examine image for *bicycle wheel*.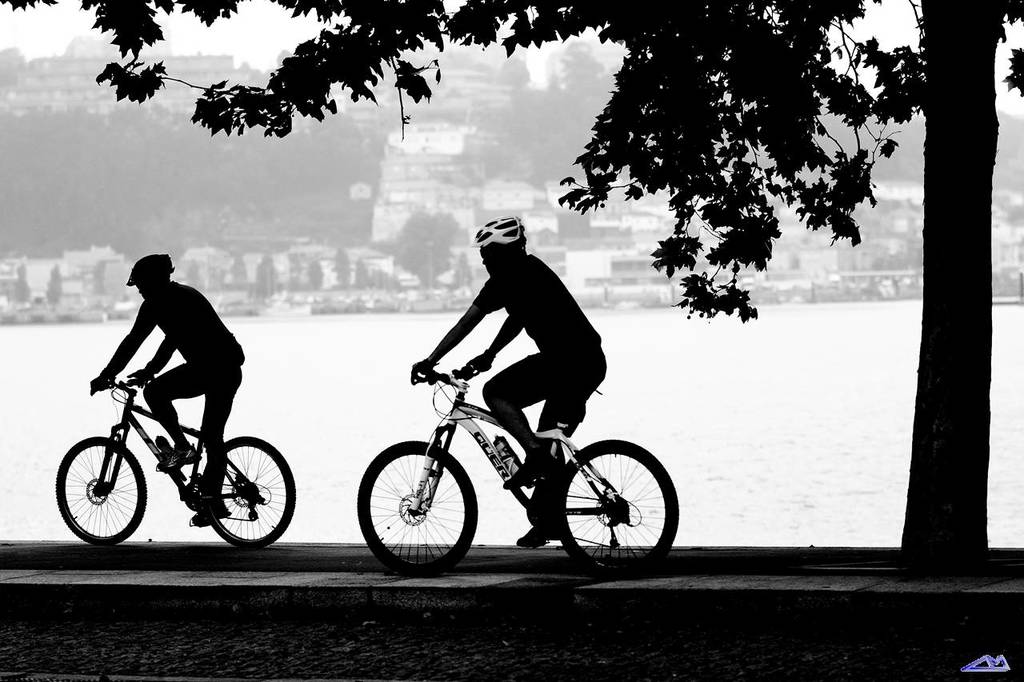
Examination result: (56,437,150,540).
